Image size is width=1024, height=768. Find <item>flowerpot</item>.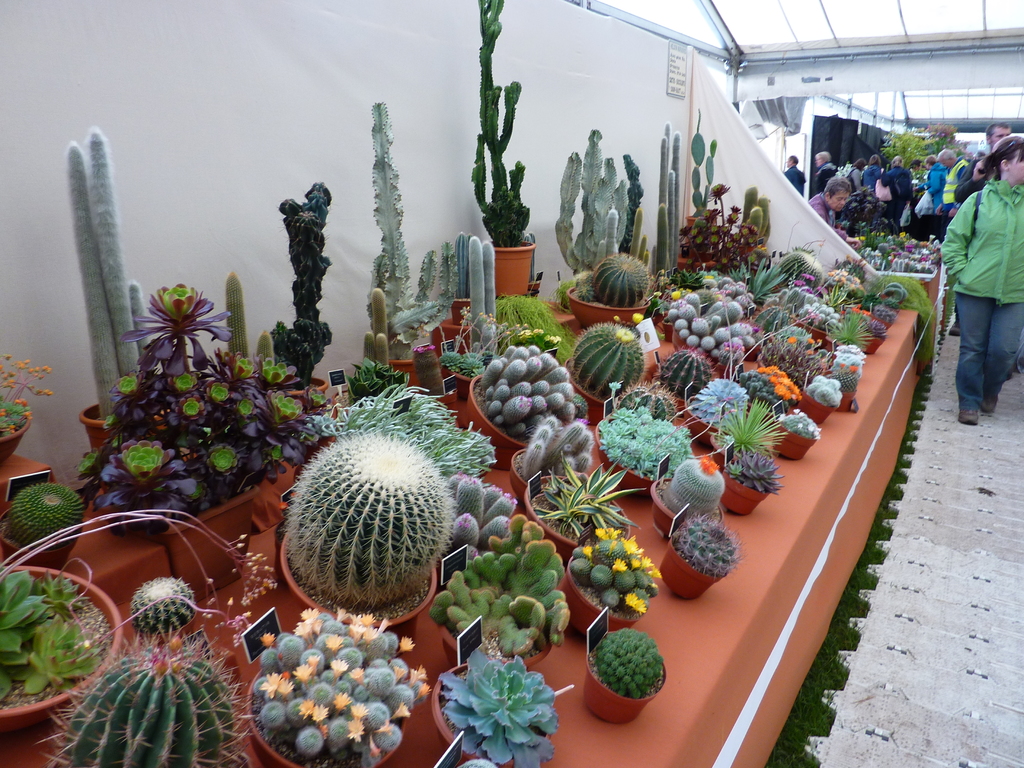
{"x1": 595, "y1": 425, "x2": 690, "y2": 483}.
